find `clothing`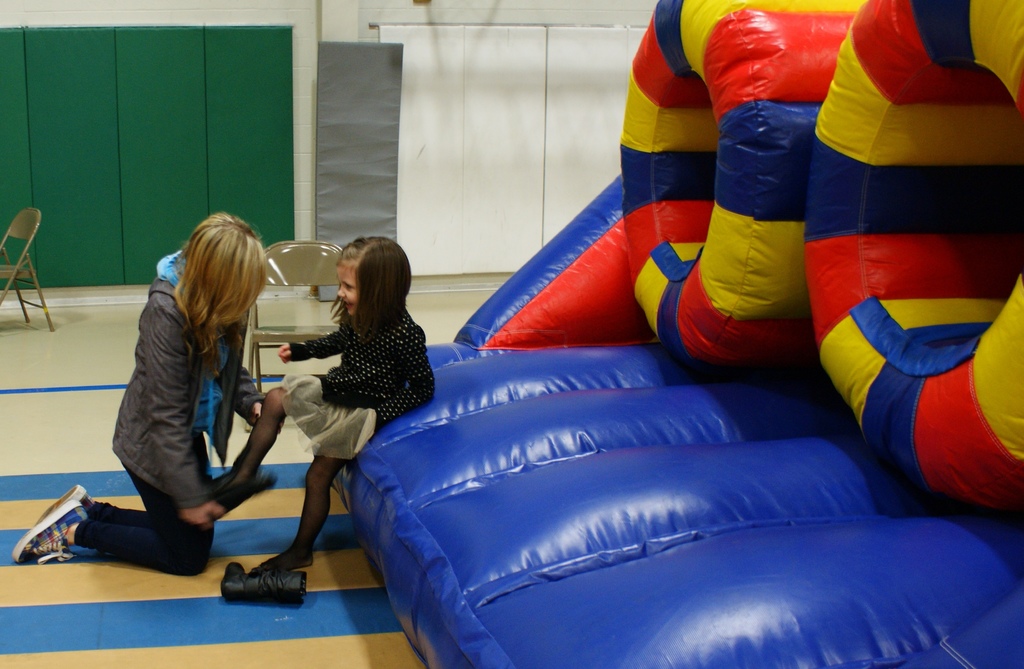
bbox=[280, 298, 438, 464]
